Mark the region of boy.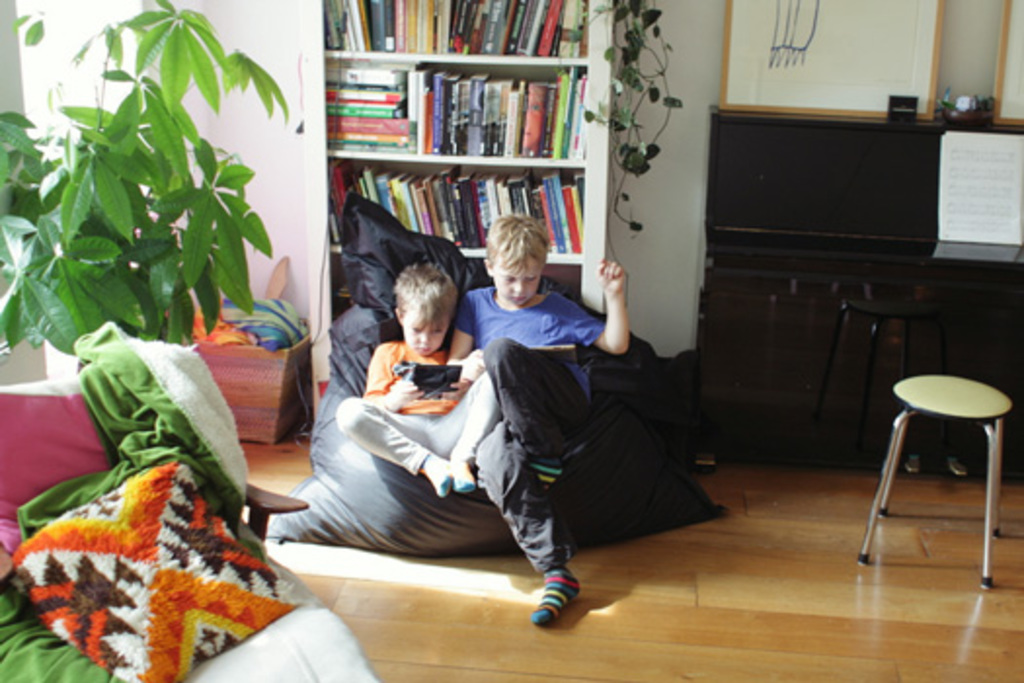
Region: [left=332, top=263, right=503, bottom=498].
